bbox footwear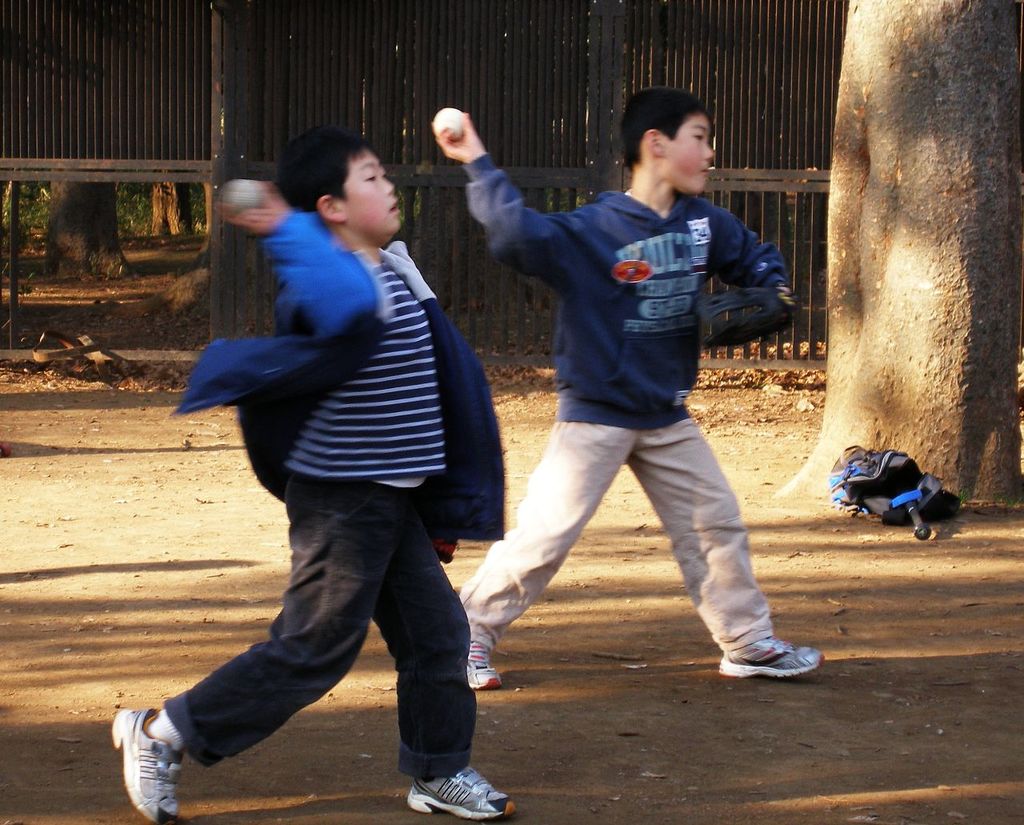
bbox=(113, 703, 186, 824)
